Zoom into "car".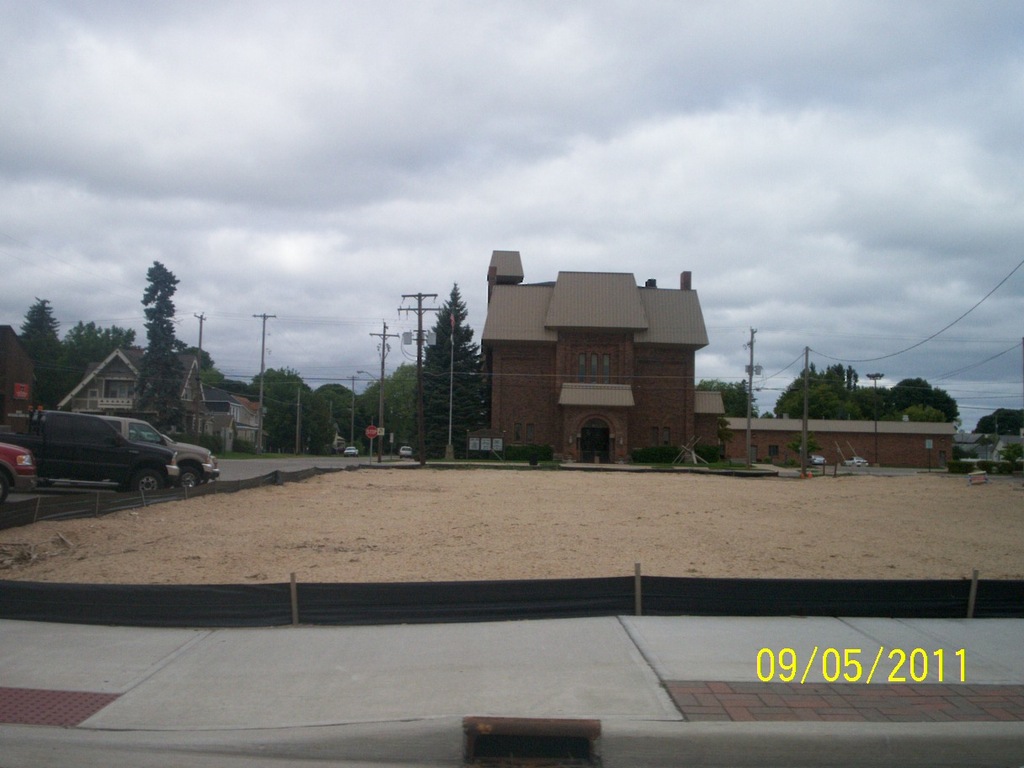
Zoom target: 0 442 39 504.
